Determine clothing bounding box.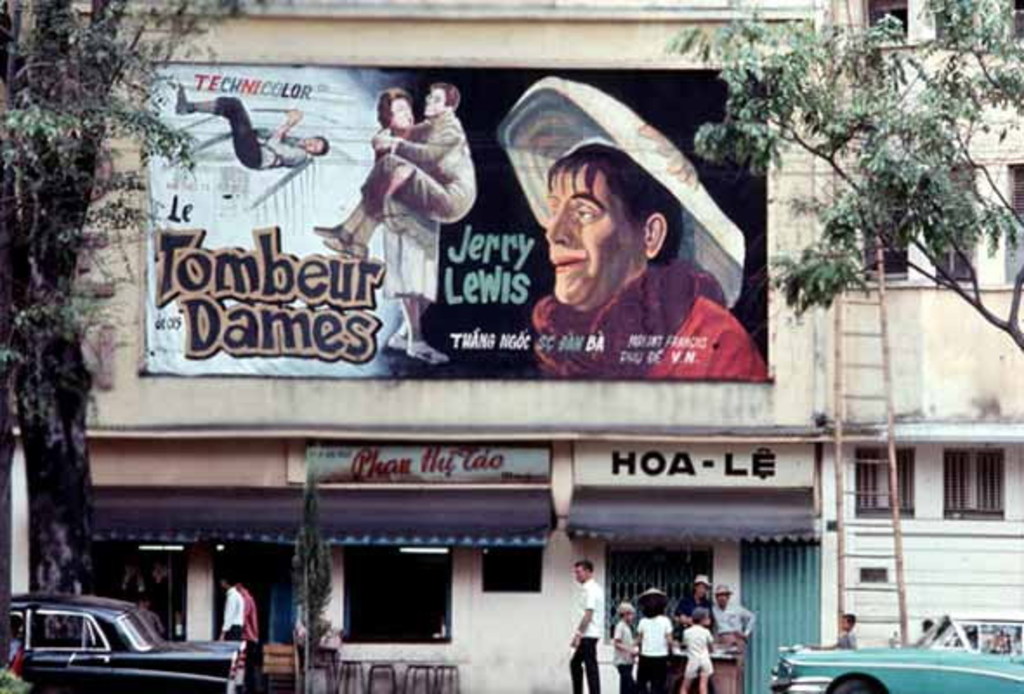
Determined: <region>220, 588, 241, 635</region>.
